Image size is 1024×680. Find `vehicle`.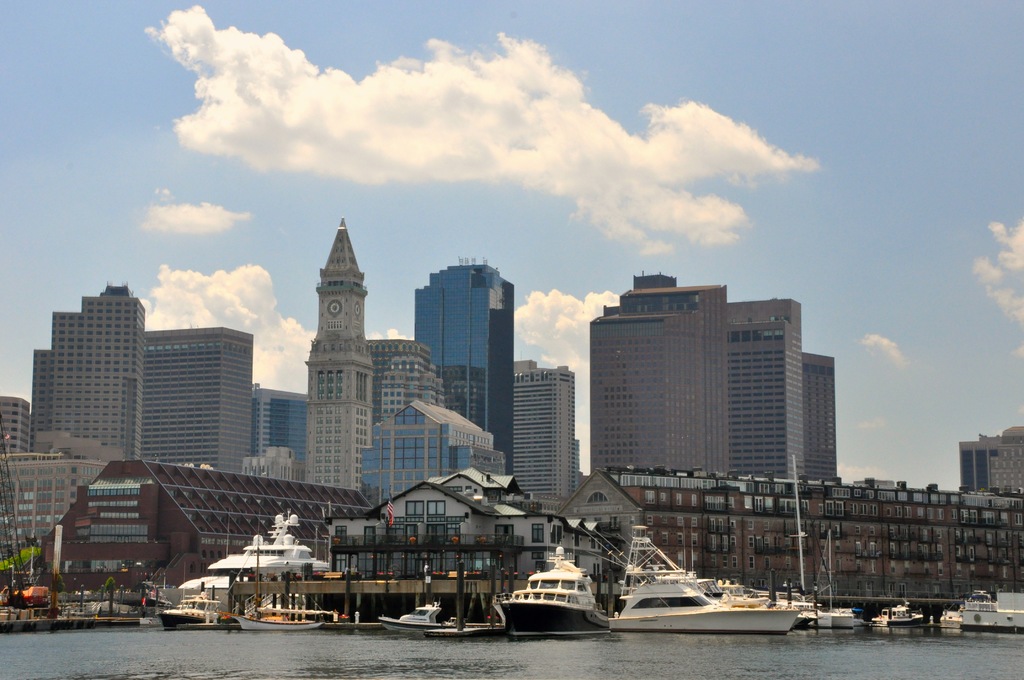
934, 584, 1023, 636.
